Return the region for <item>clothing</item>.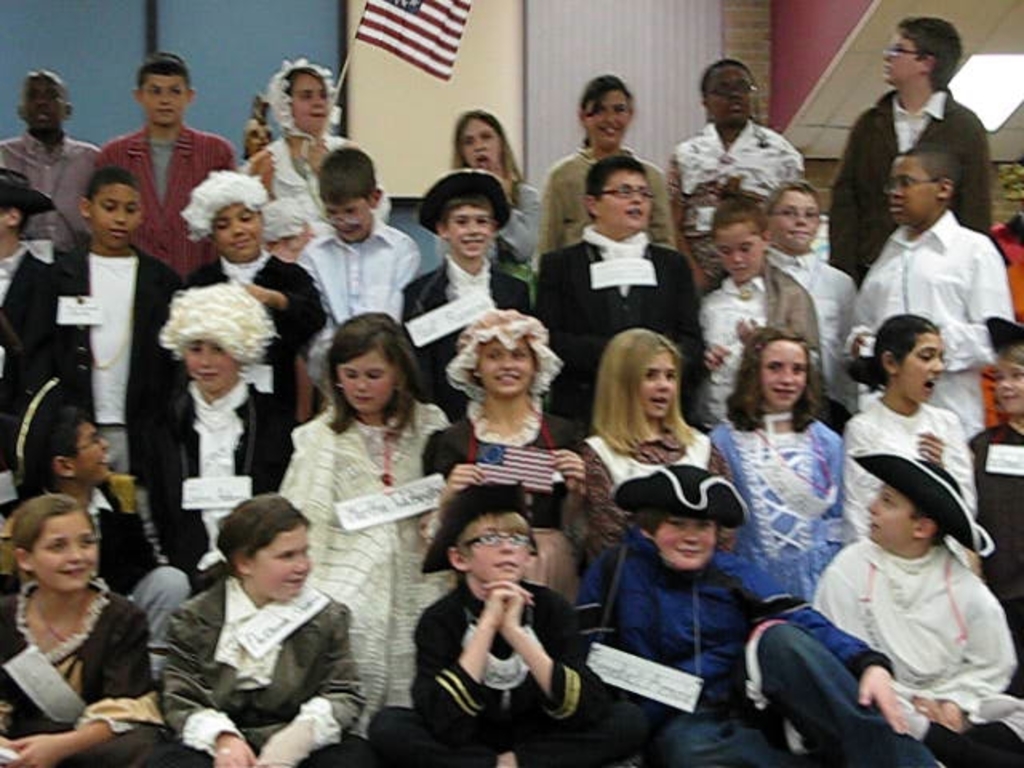
[165,571,371,766].
